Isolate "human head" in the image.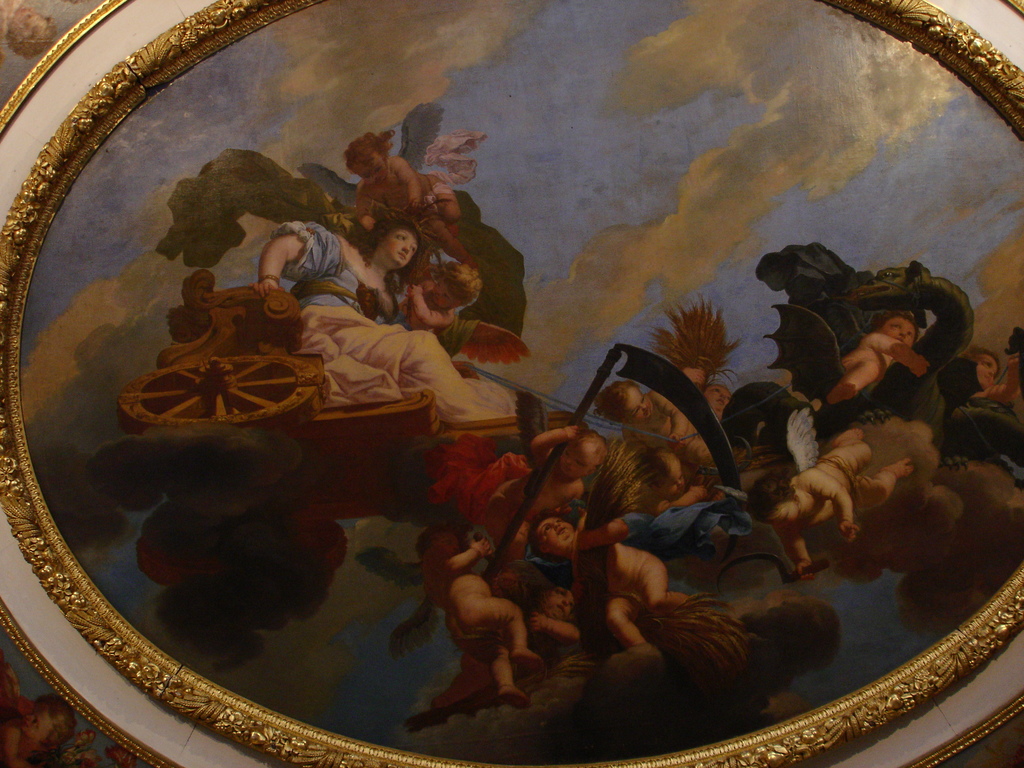
Isolated region: <bbox>596, 380, 659, 426</bbox>.
